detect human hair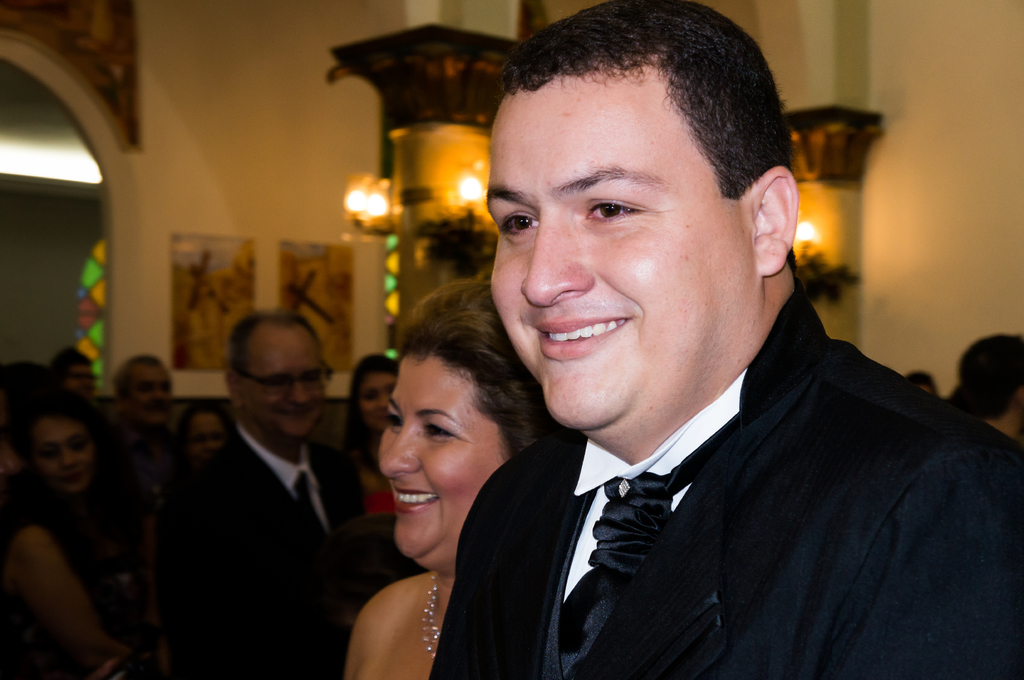
select_region(506, 3, 796, 268)
